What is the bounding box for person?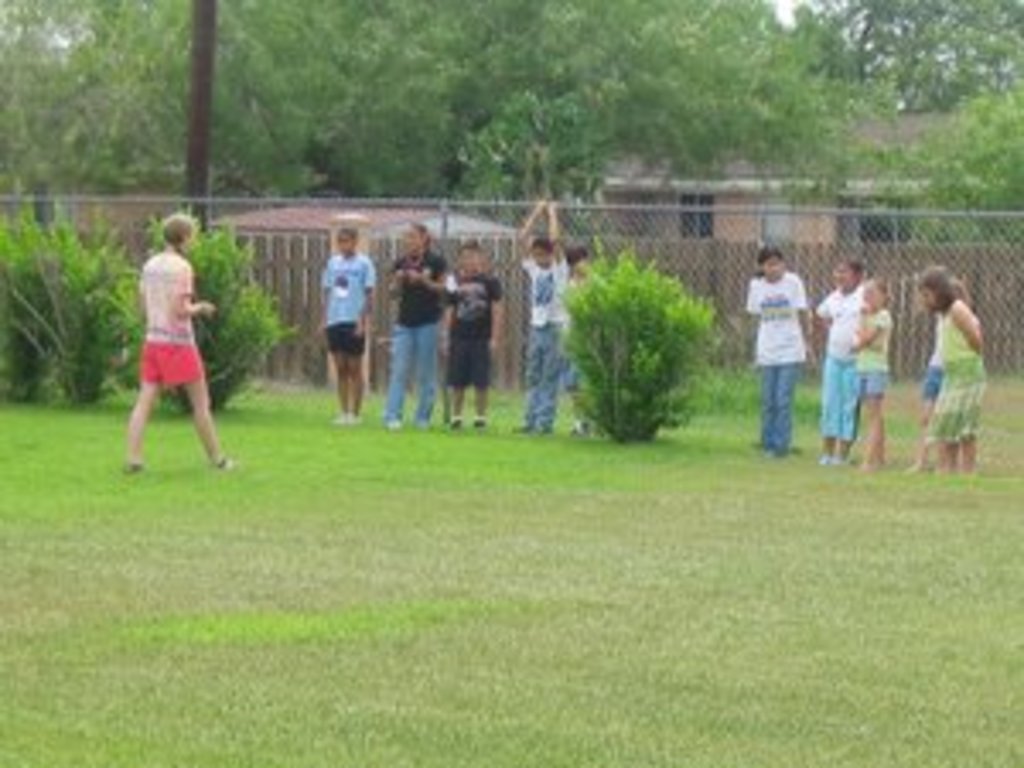
Rect(741, 242, 809, 457).
